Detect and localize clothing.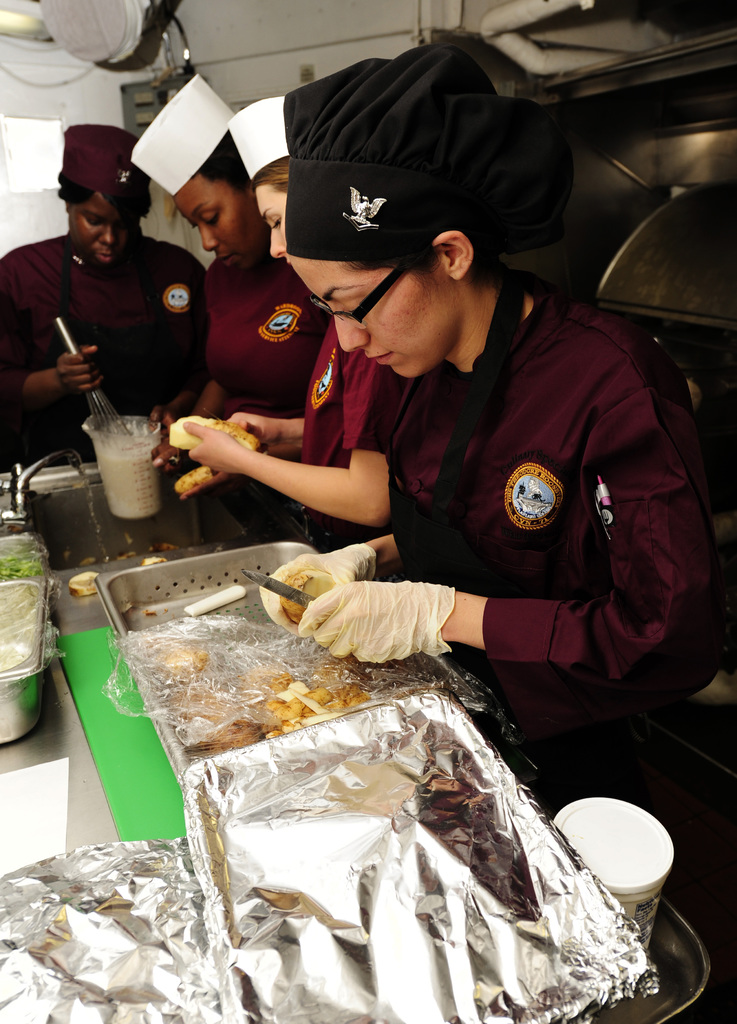
Localized at bbox=[287, 312, 460, 572].
